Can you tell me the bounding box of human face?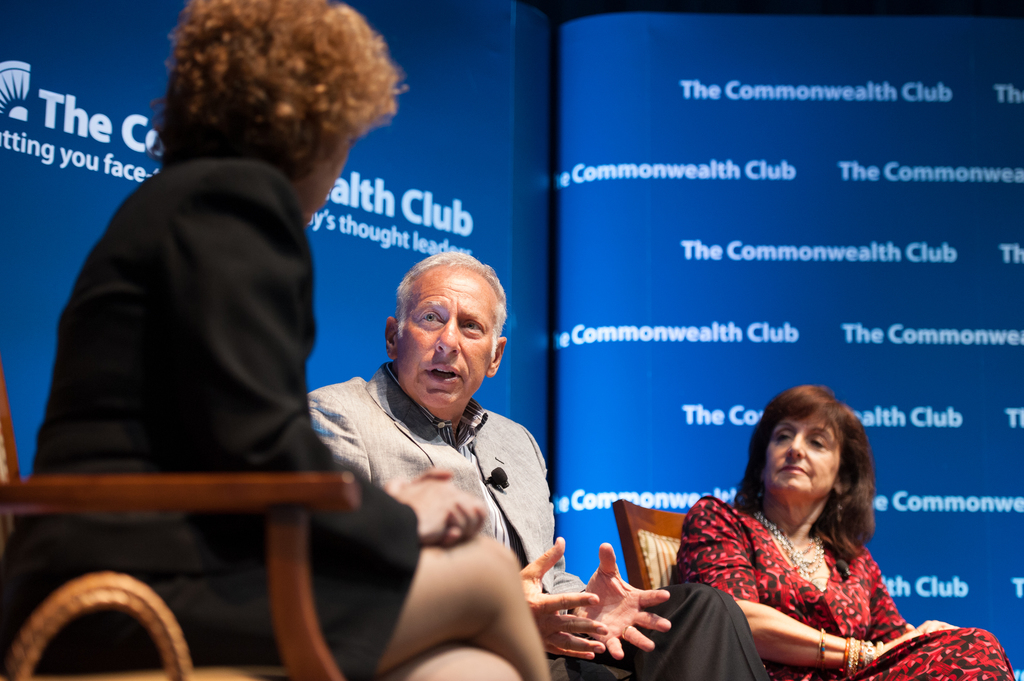
{"x1": 764, "y1": 413, "x2": 842, "y2": 492}.
